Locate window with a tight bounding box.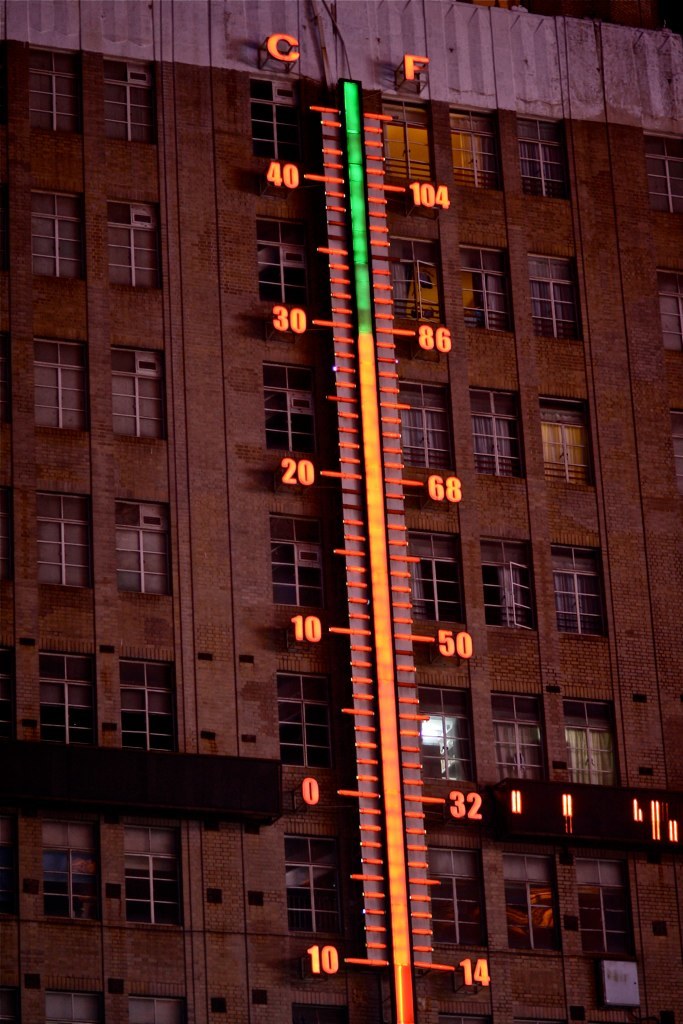
rect(255, 219, 310, 306).
